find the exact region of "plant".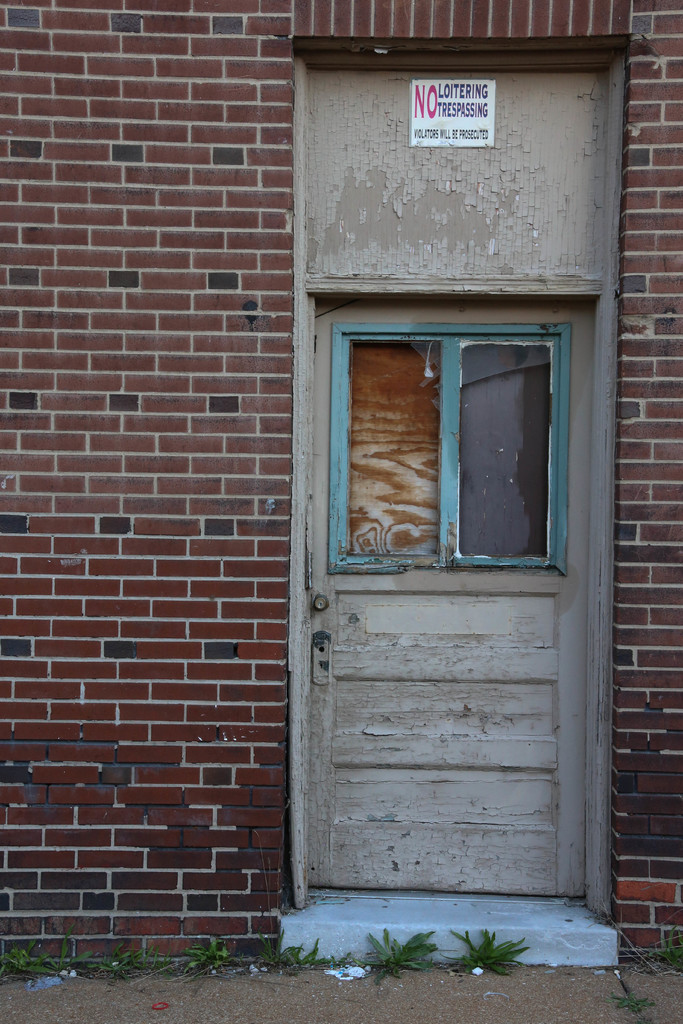
Exact region: [259,937,325,967].
